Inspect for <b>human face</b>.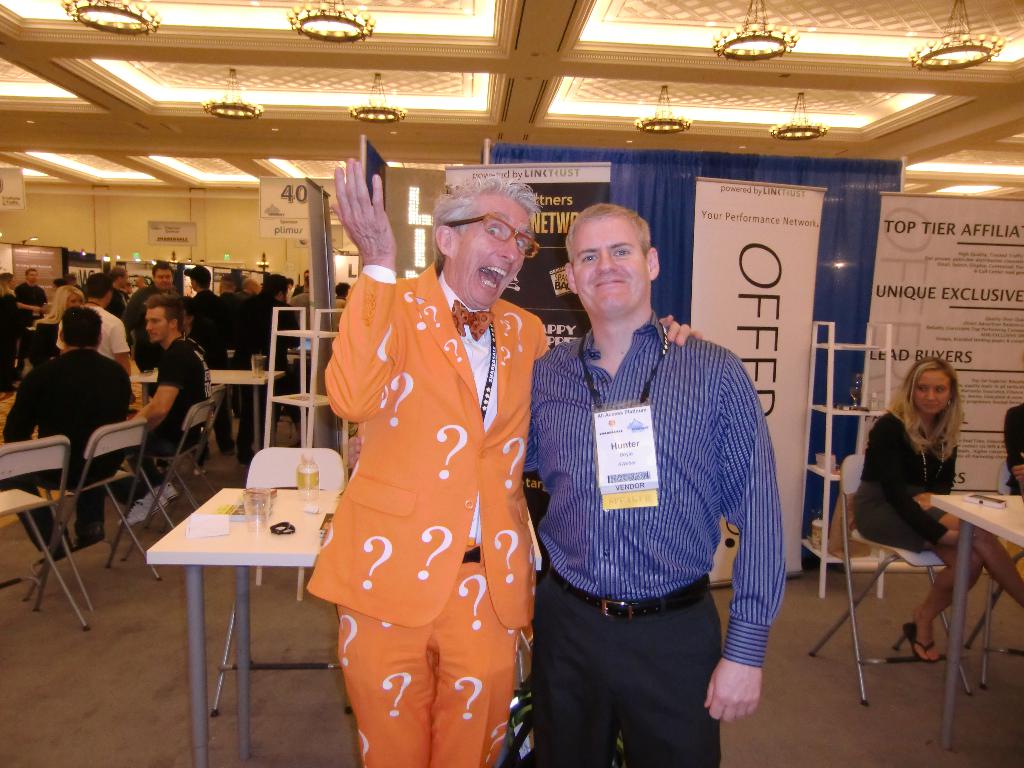
Inspection: 152,266,172,294.
